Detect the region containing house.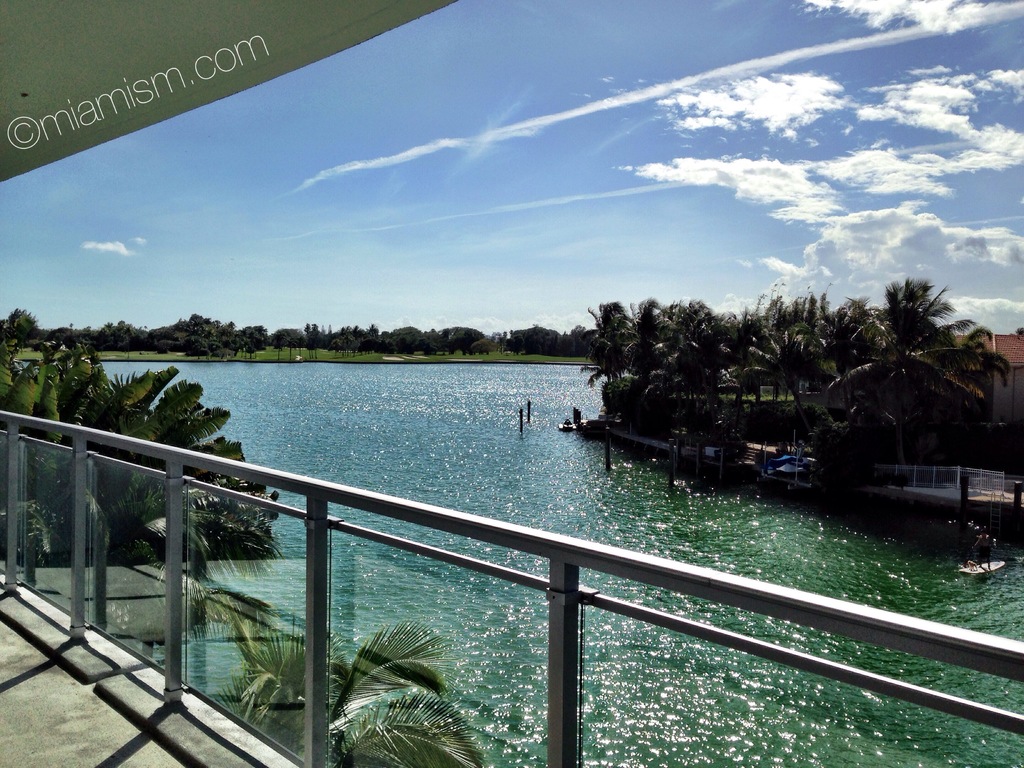
[899, 327, 1023, 431].
